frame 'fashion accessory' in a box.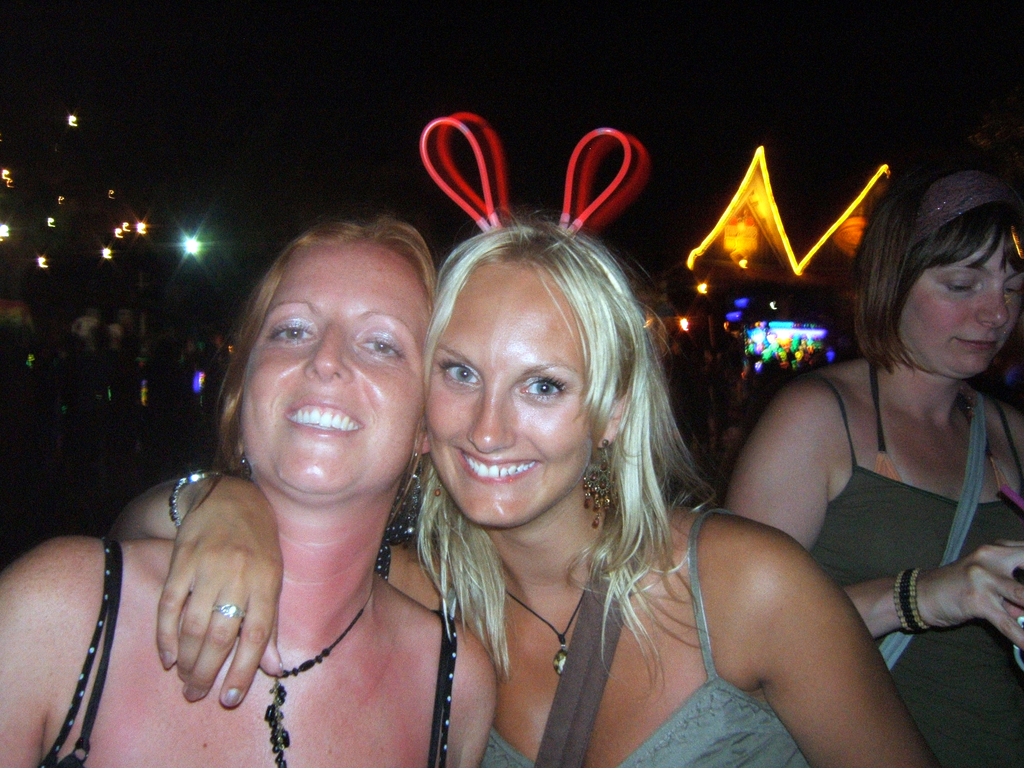
x1=214, y1=604, x2=245, y2=617.
